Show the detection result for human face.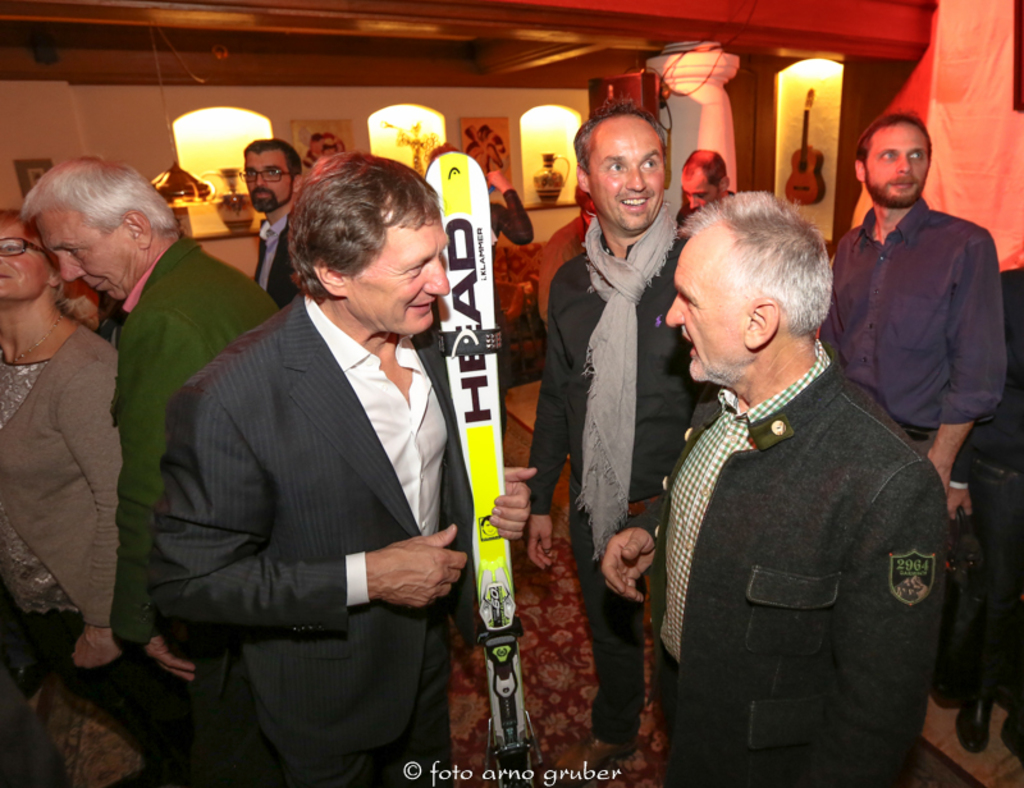
detection(32, 206, 140, 299).
